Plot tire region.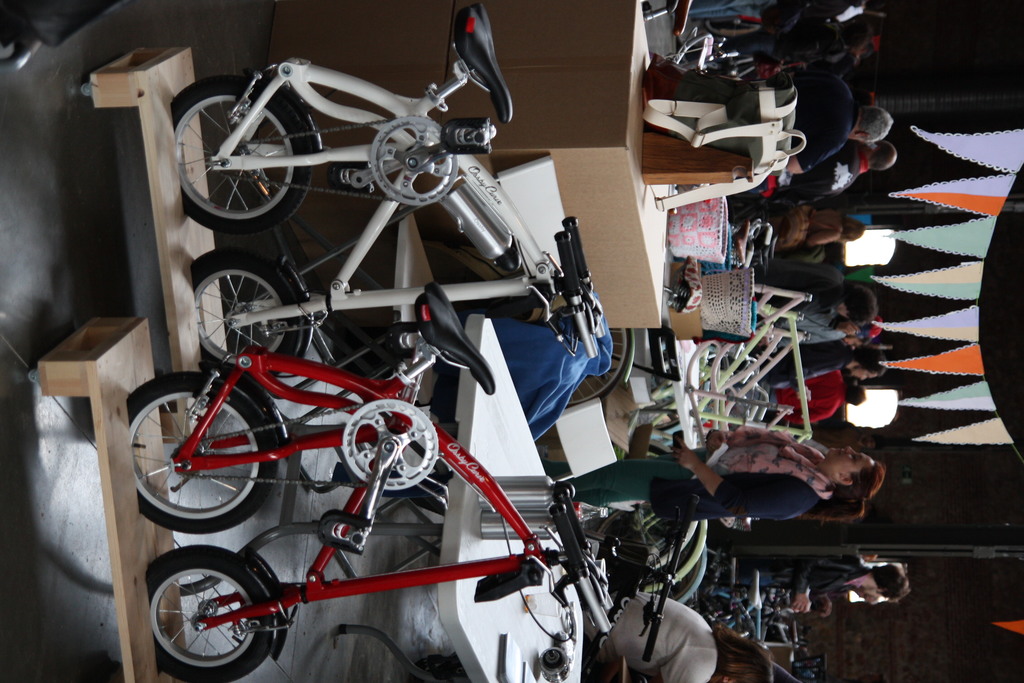
Plotted at box=[124, 375, 282, 539].
